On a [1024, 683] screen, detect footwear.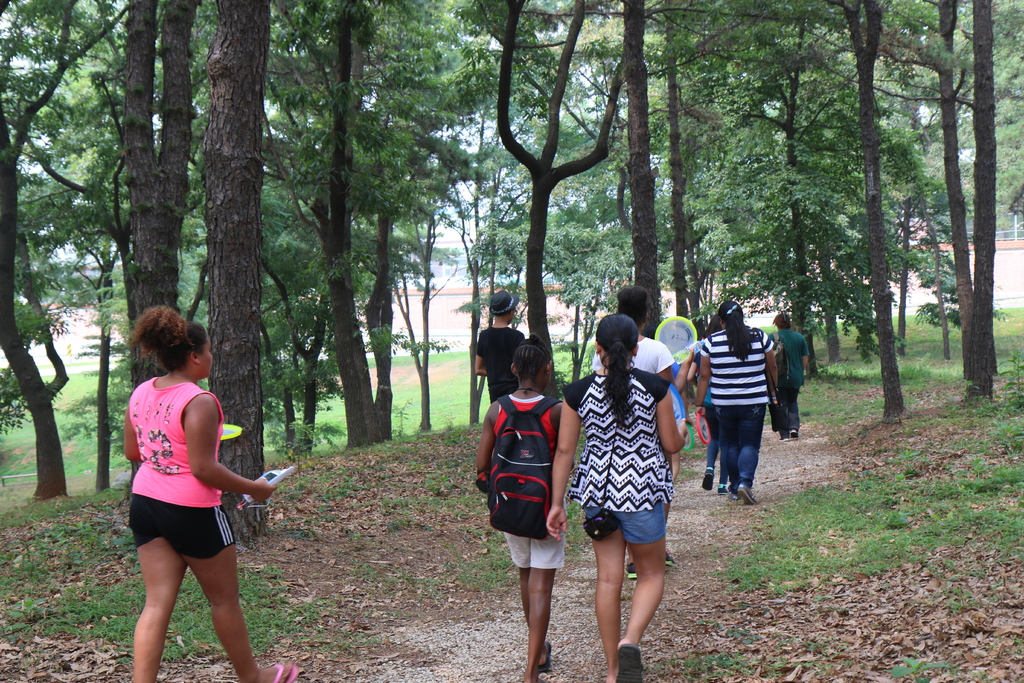
{"x1": 625, "y1": 562, "x2": 637, "y2": 579}.
